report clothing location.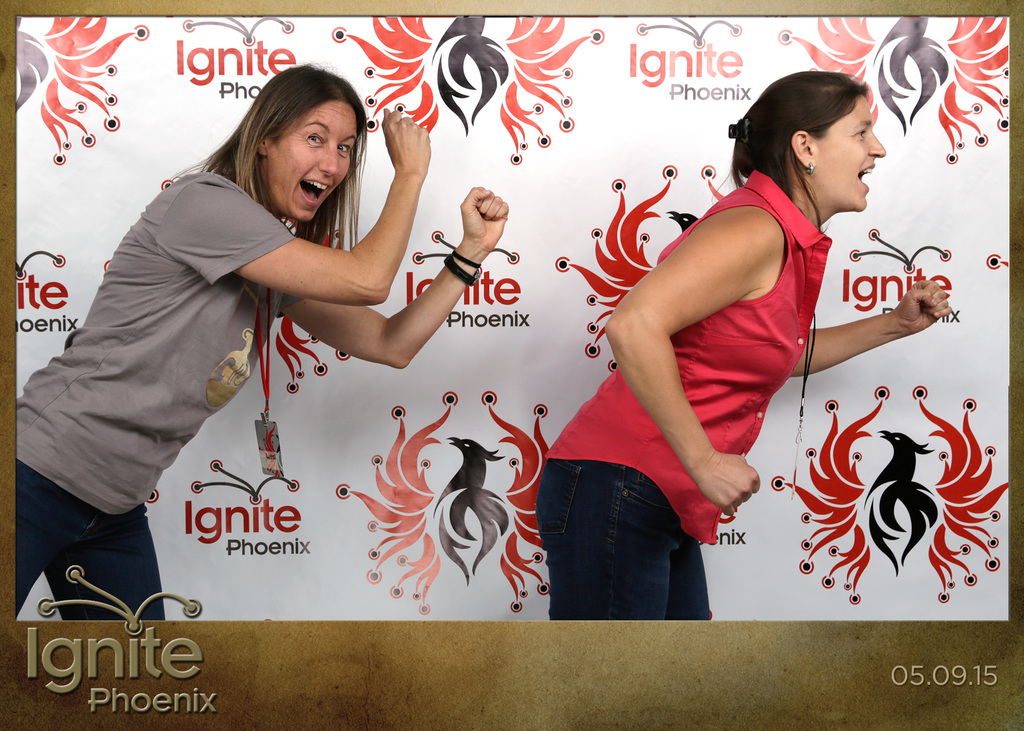
Report: 535/156/834/626.
